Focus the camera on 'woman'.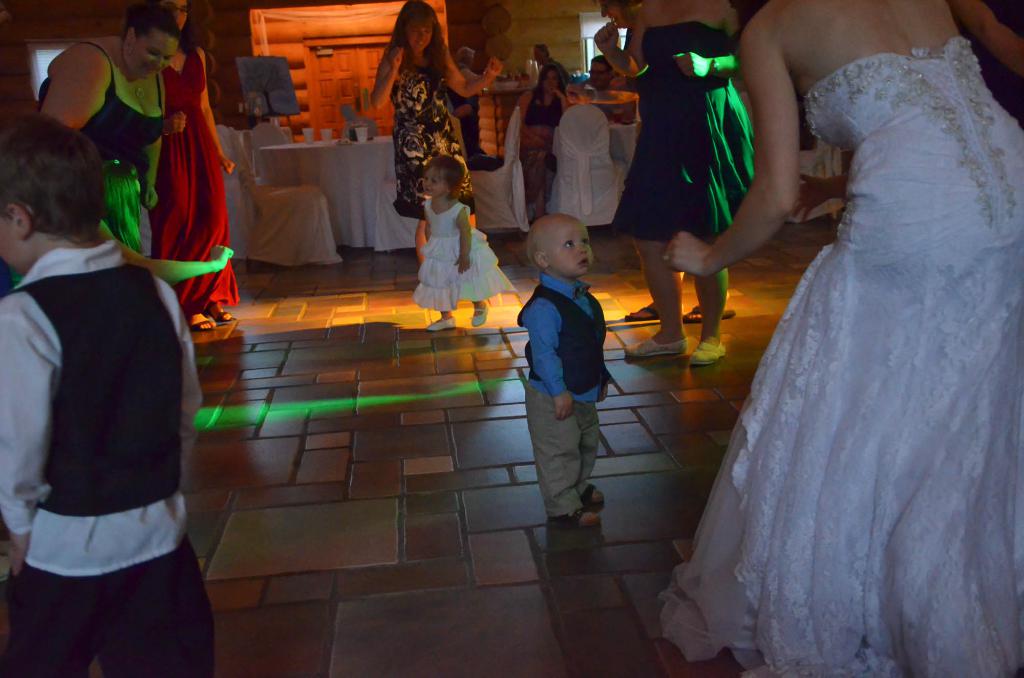
Focus region: <bbox>591, 0, 753, 369</bbox>.
